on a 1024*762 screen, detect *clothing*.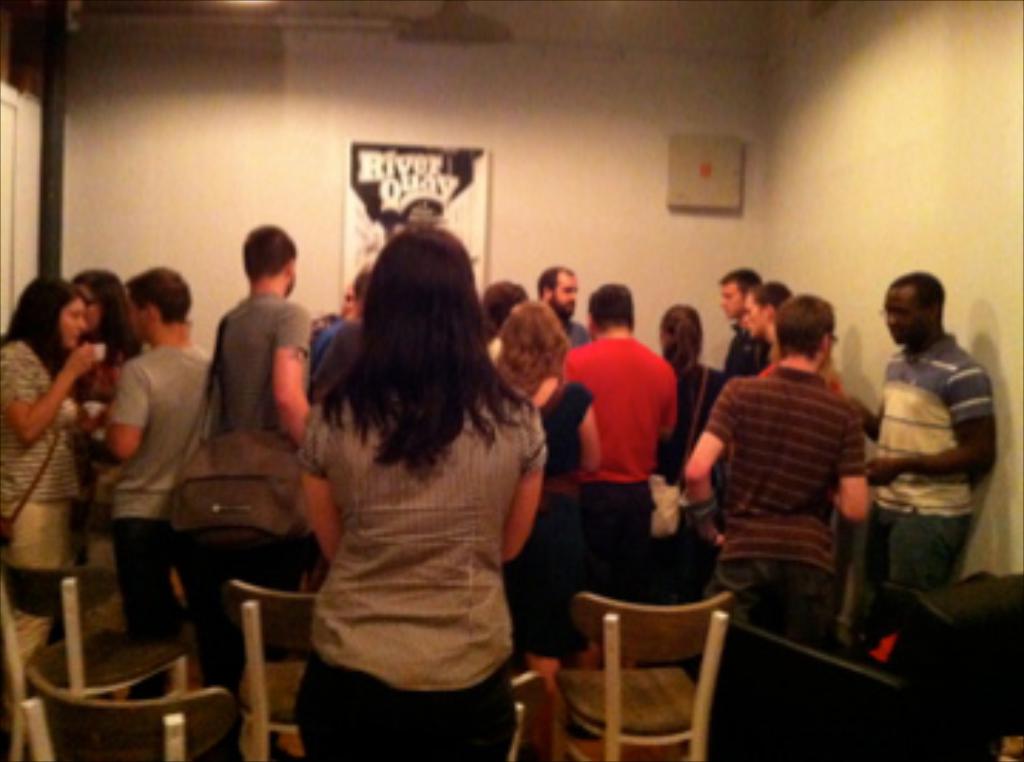
299,390,538,759.
